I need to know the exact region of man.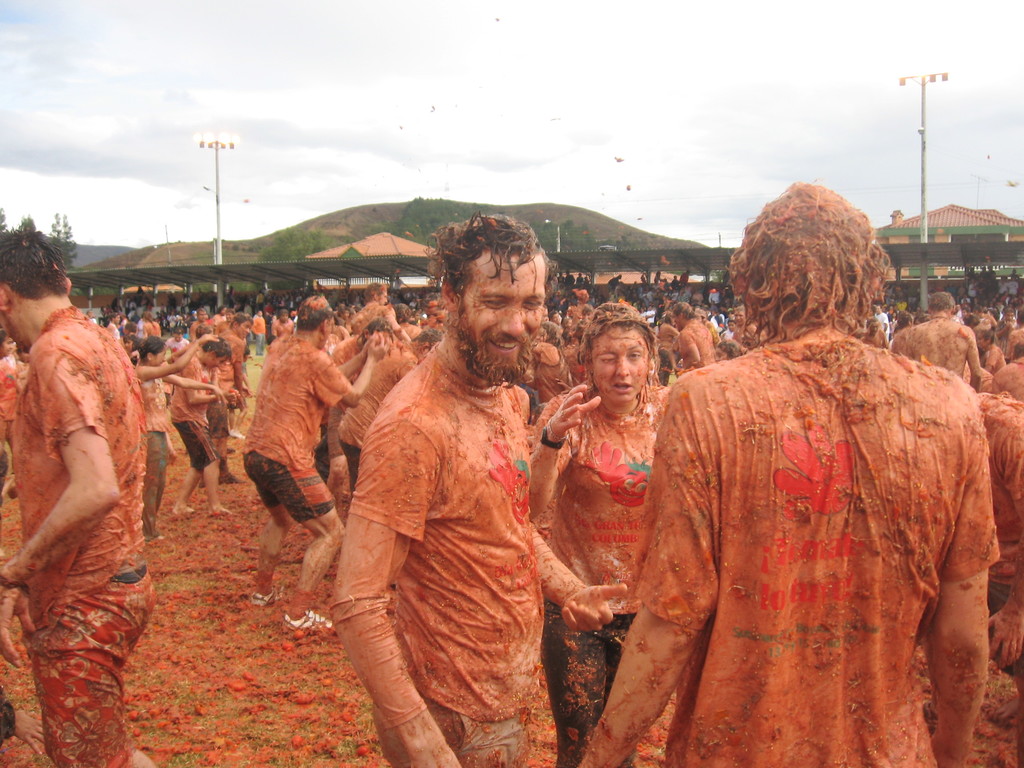
Region: <box>0,230,166,767</box>.
